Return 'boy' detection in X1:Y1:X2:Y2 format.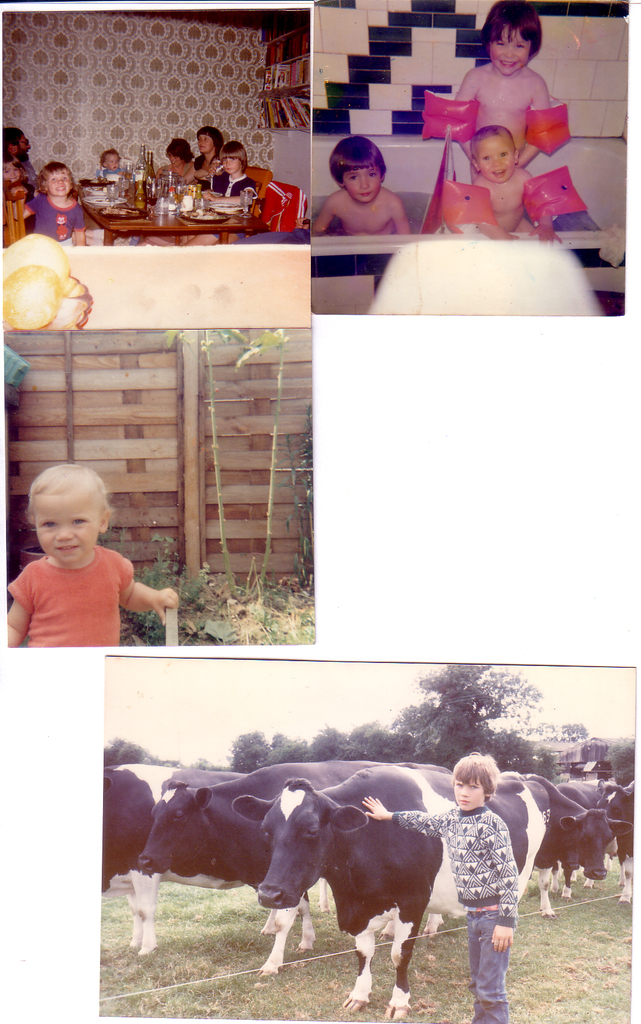
3:159:30:196.
